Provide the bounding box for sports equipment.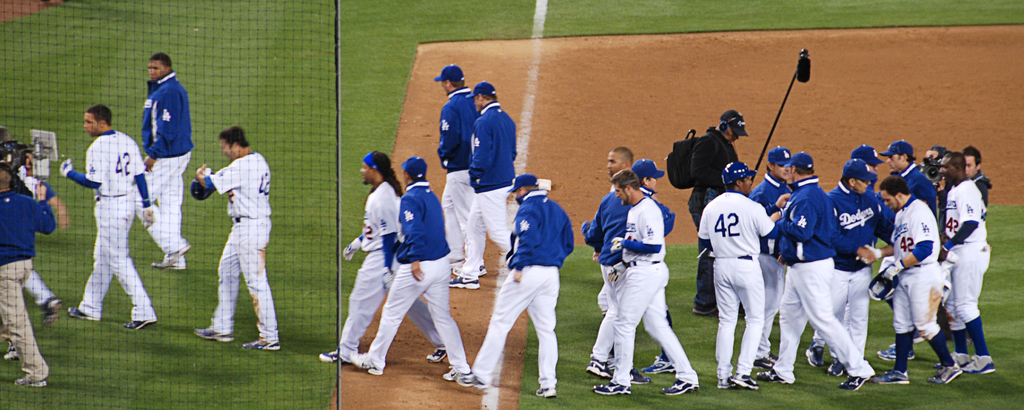
[x1=426, y1=350, x2=445, y2=365].
